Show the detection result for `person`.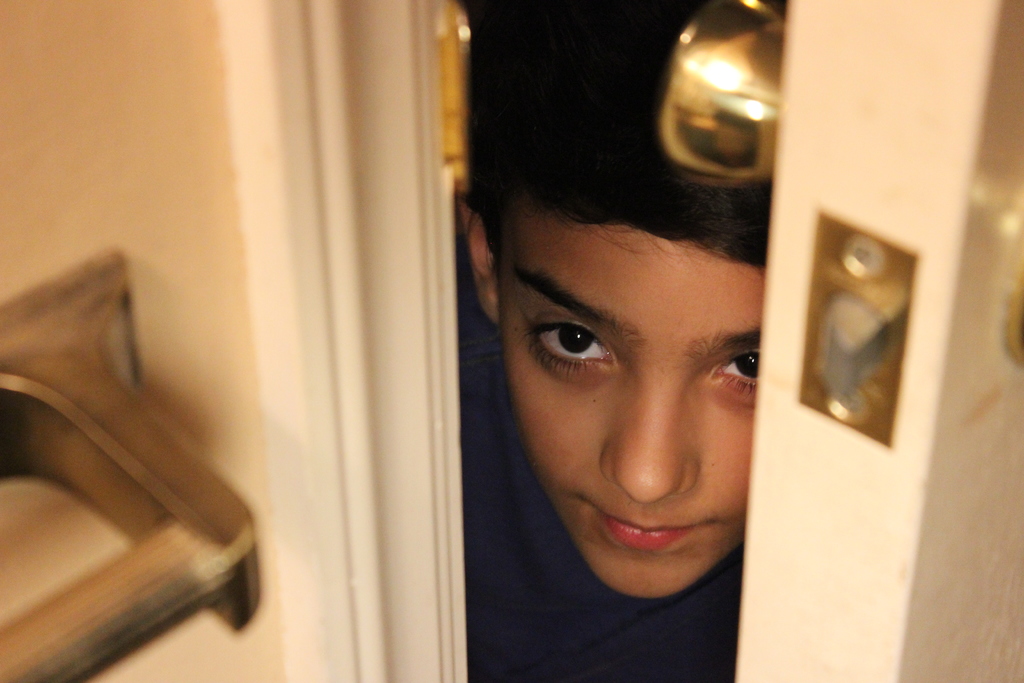
412/64/827/682.
